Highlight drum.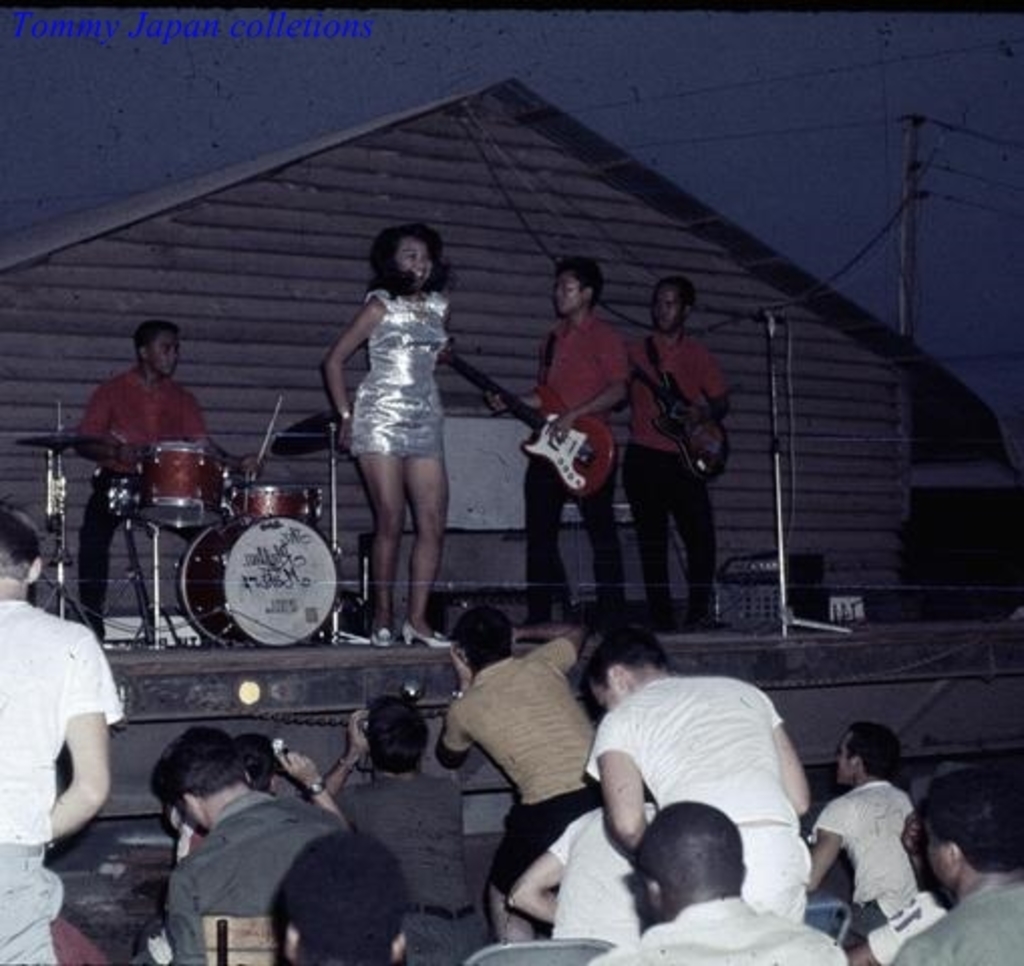
Highlighted region: region(125, 445, 231, 529).
